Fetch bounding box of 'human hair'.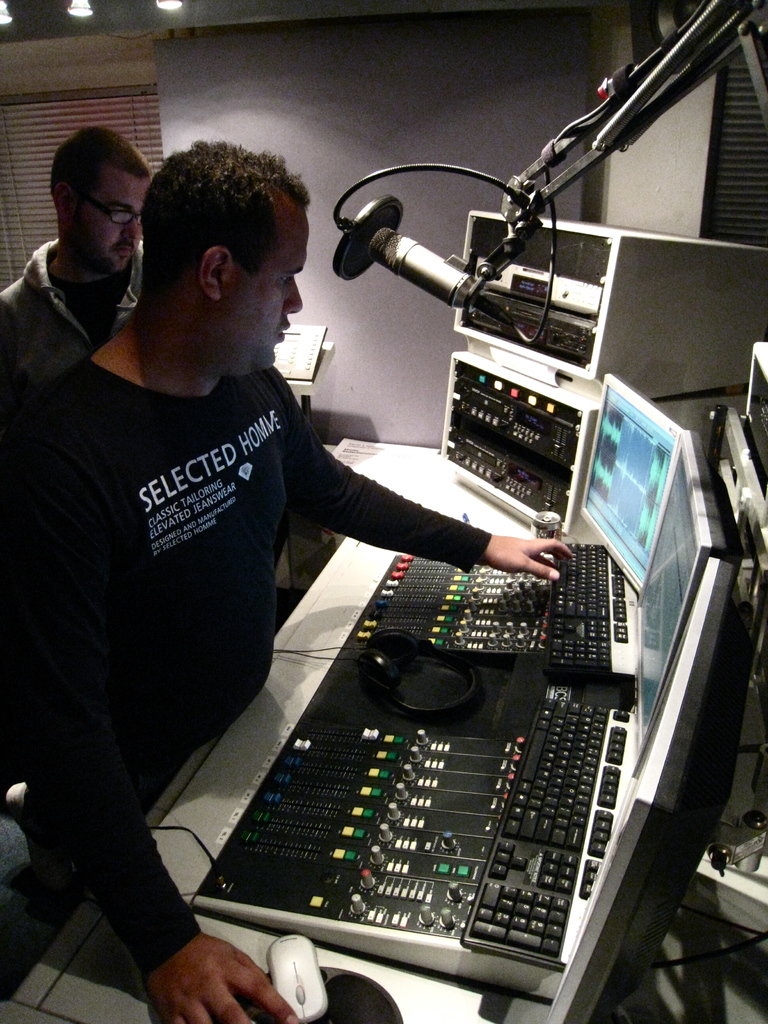
Bbox: l=117, t=121, r=305, b=316.
